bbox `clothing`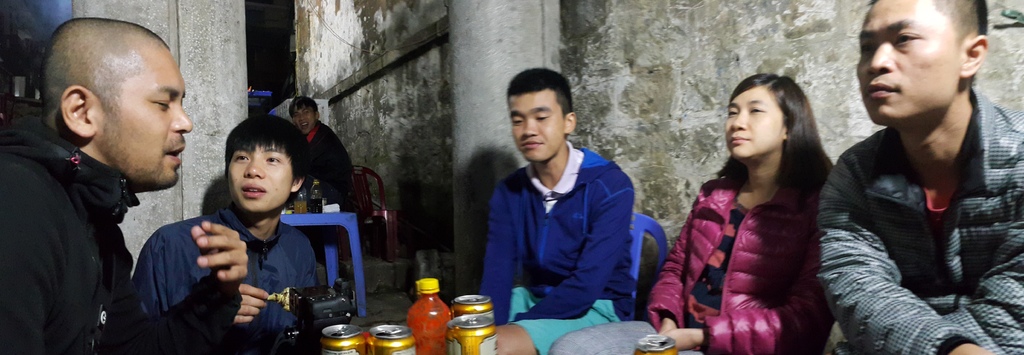
region(295, 114, 362, 259)
